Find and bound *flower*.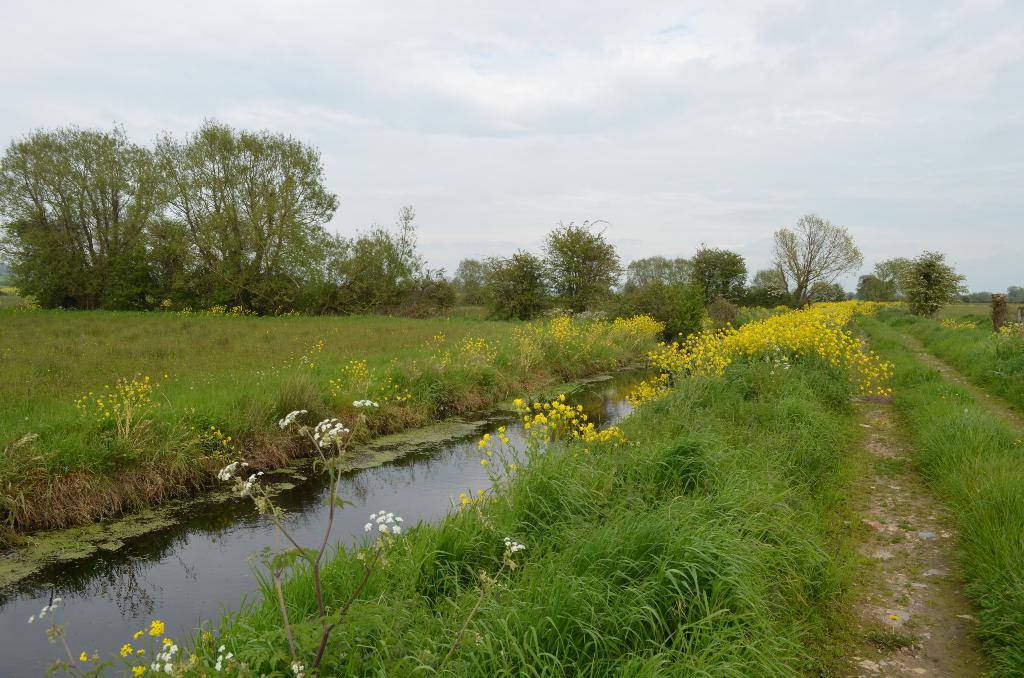
Bound: x1=28 y1=596 x2=59 y2=621.
